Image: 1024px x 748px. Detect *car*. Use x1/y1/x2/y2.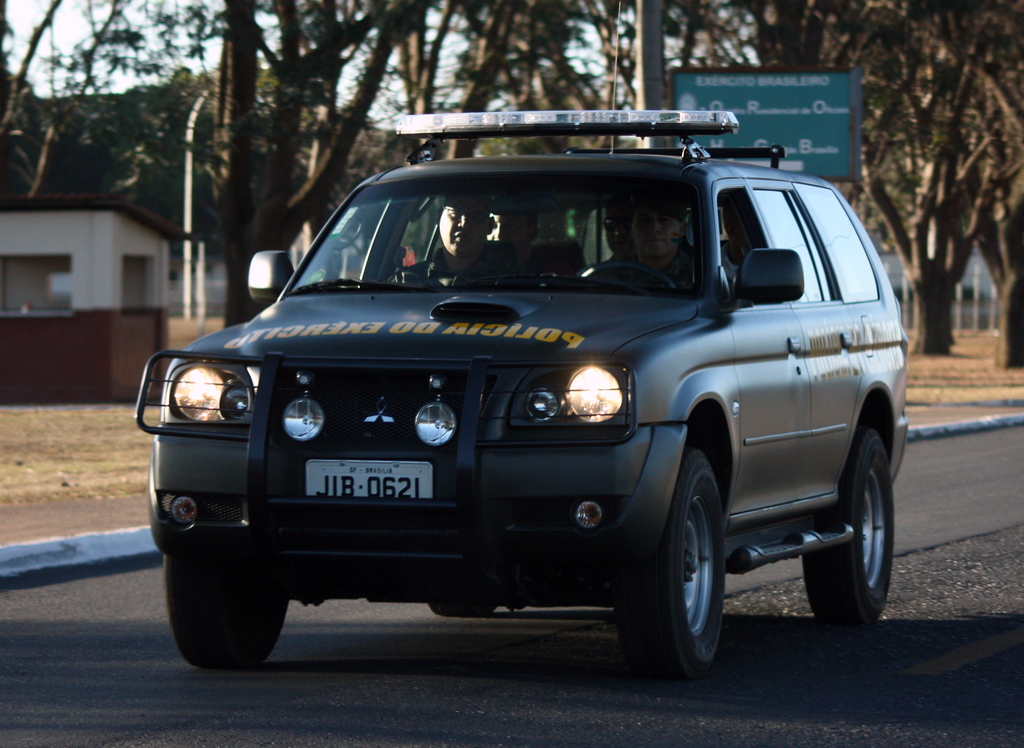
132/108/912/682.
